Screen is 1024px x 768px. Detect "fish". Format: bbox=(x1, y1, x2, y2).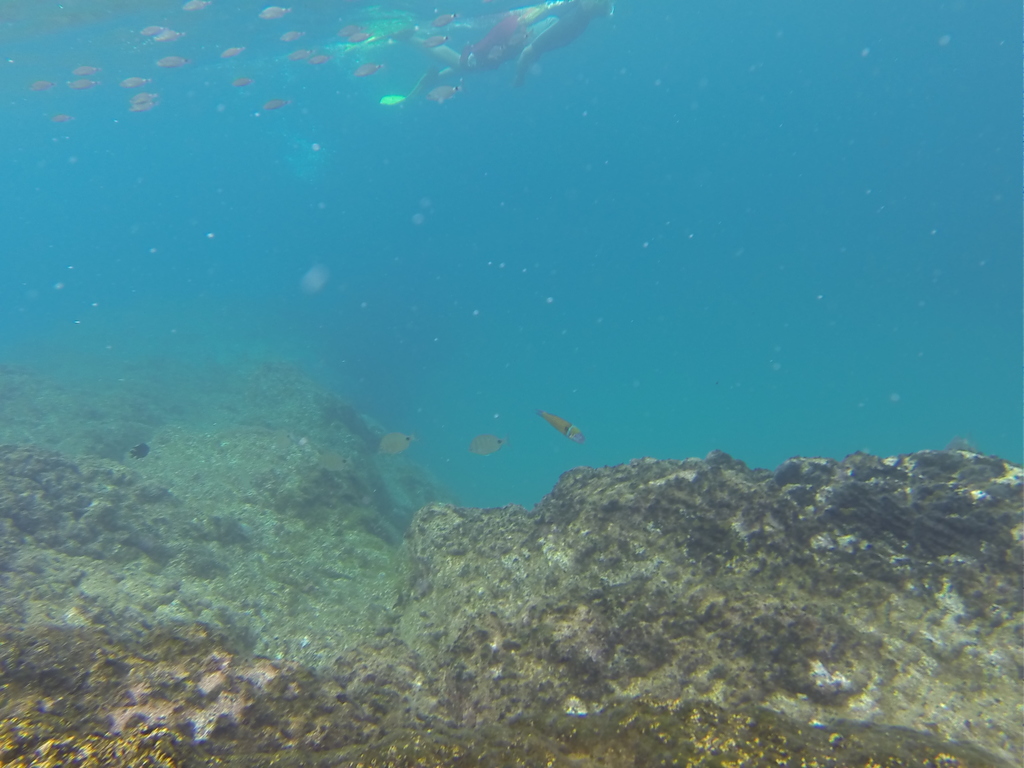
bbox=(279, 28, 300, 43).
